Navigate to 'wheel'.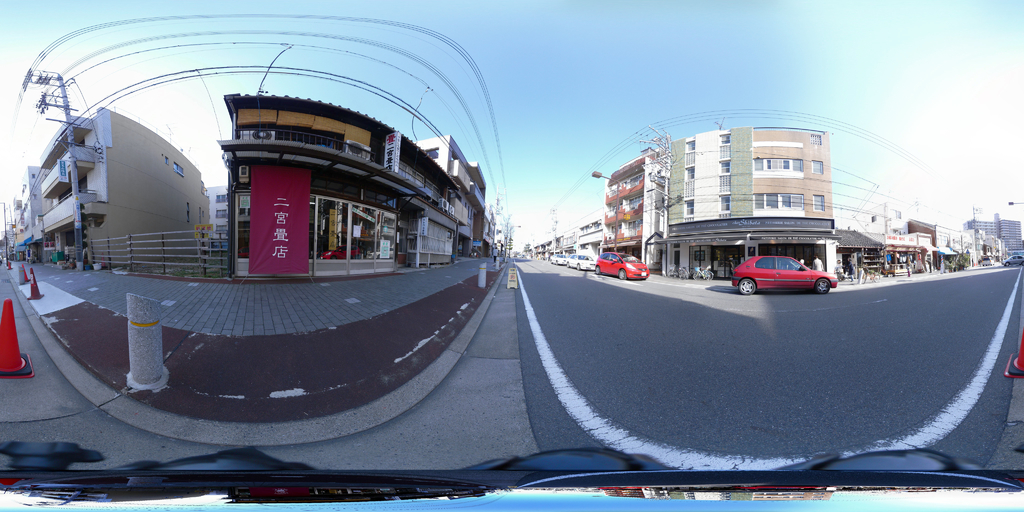
Navigation target: x1=819 y1=276 x2=829 y2=292.
